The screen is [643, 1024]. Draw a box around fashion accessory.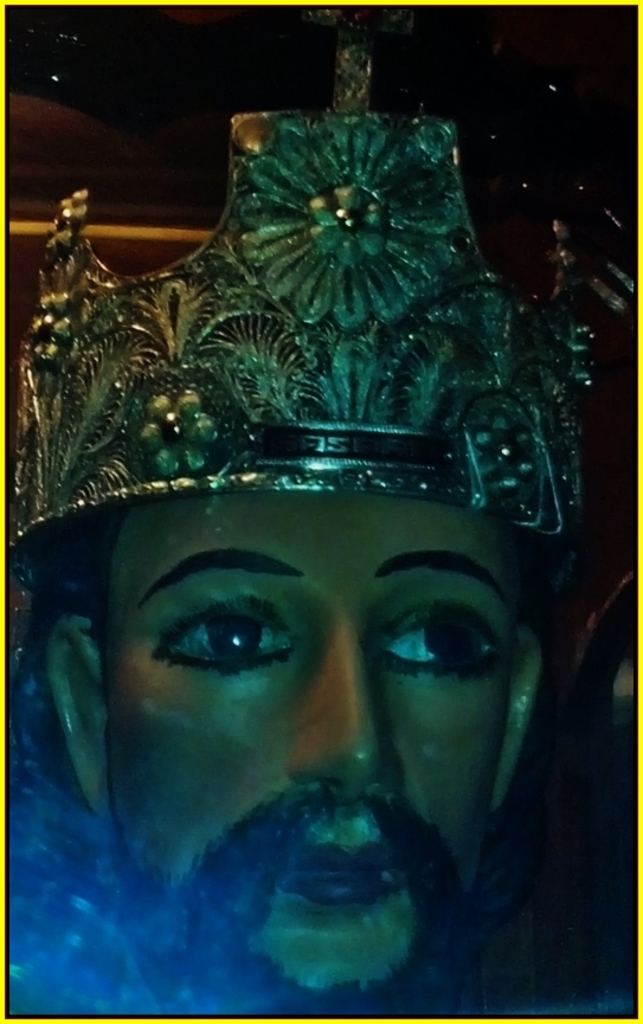
pyautogui.locateOnScreen(1, 0, 642, 553).
